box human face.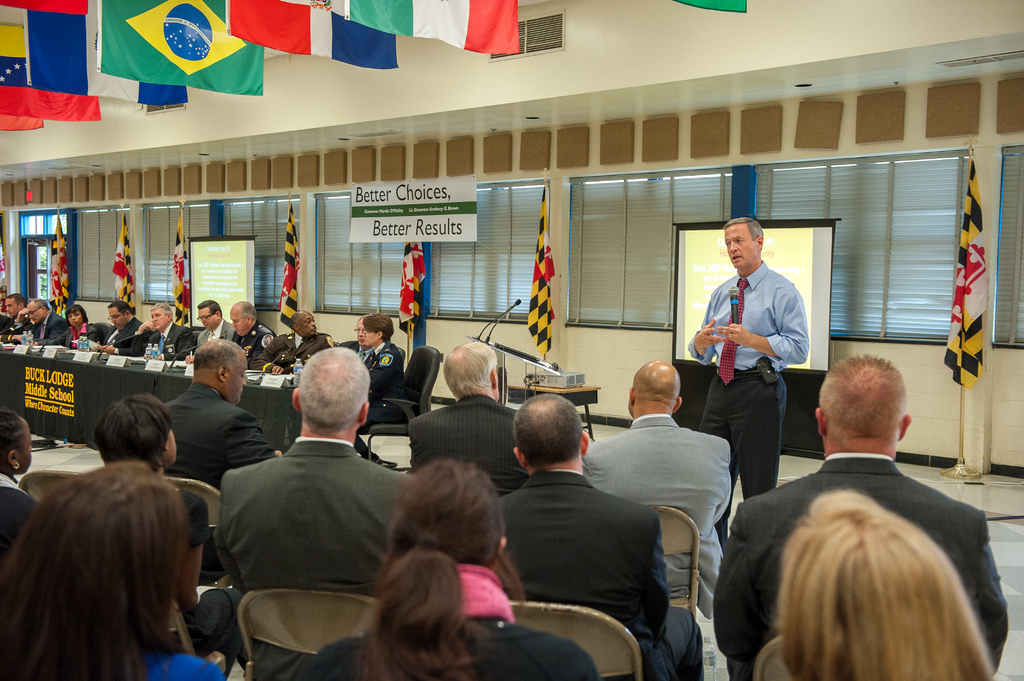
723 221 760 271.
